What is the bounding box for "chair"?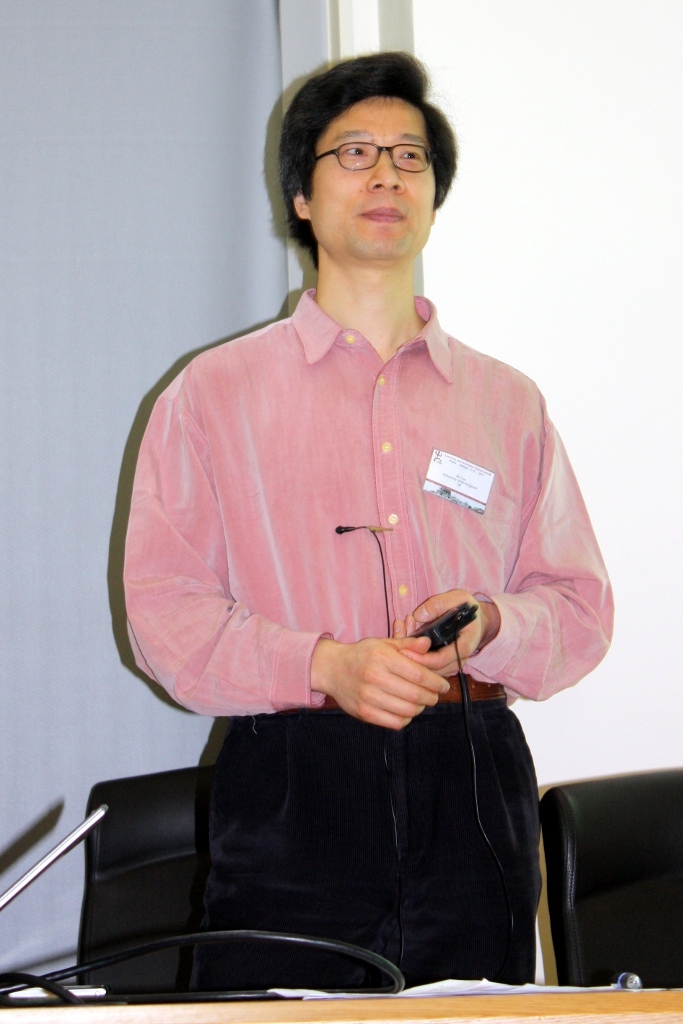
73 767 202 1004.
